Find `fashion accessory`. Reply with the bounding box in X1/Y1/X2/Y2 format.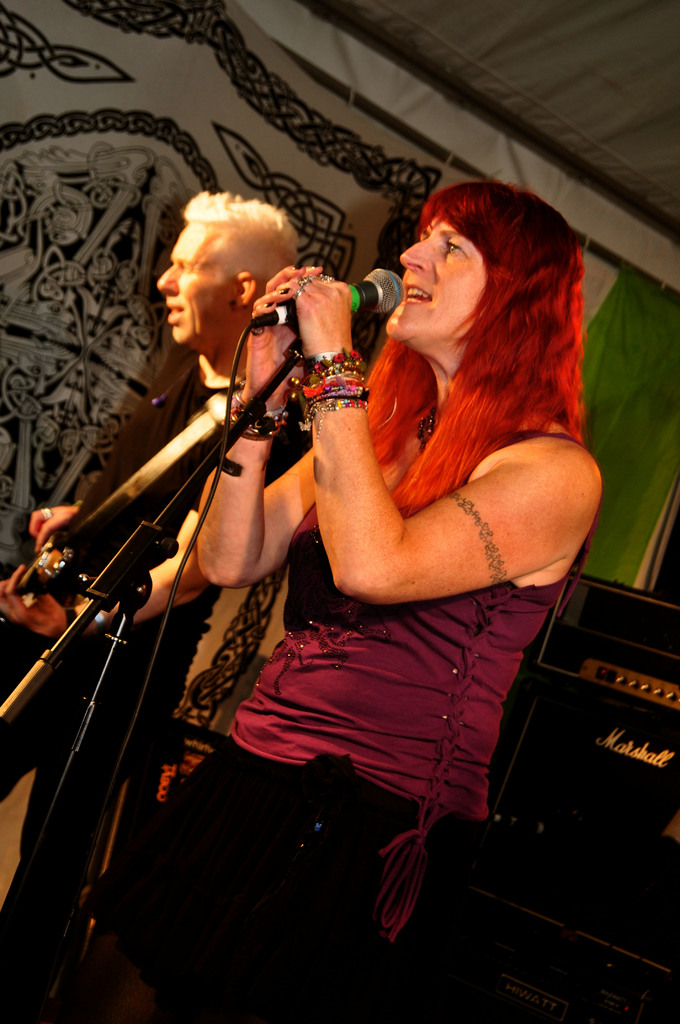
418/401/437/452.
